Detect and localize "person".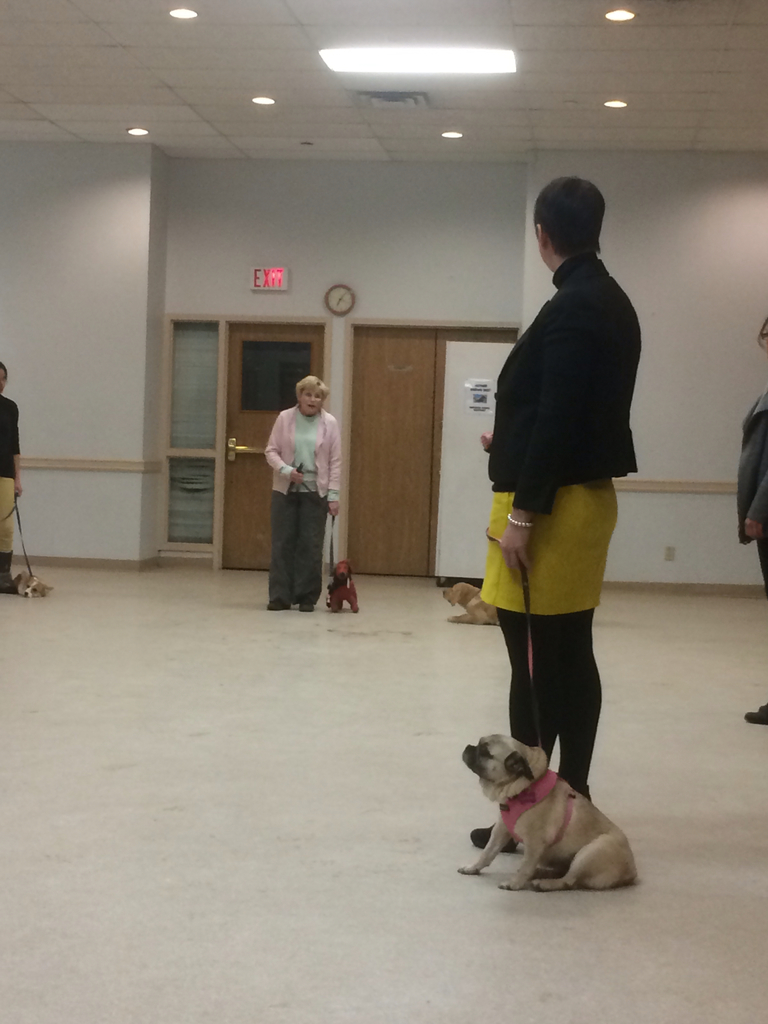
Localized at <box>468,177,641,852</box>.
